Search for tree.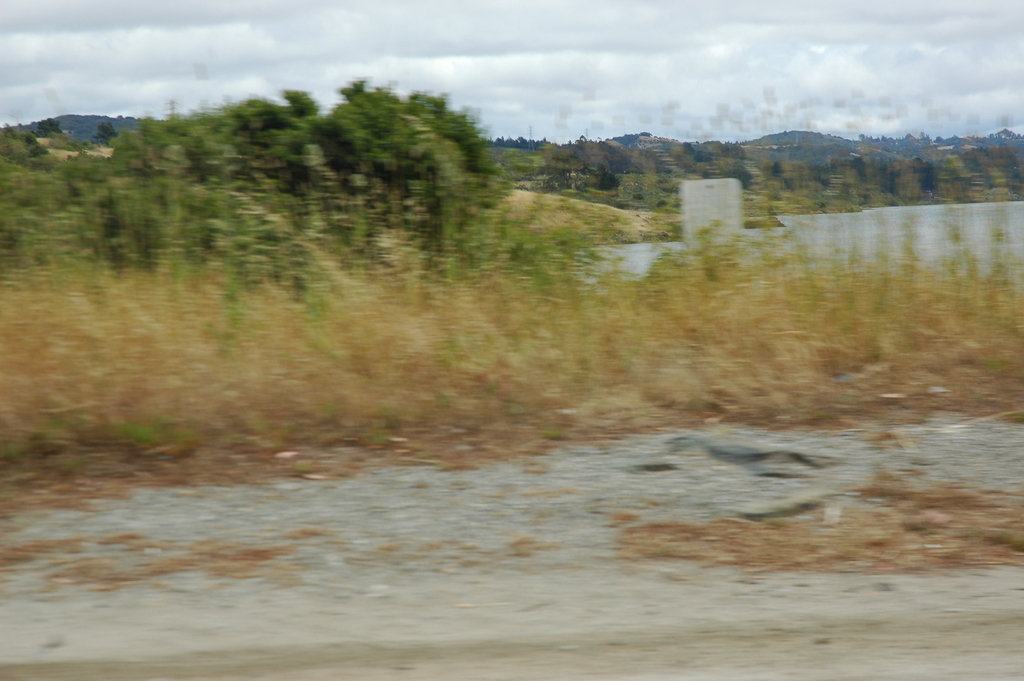
Found at box=[326, 69, 516, 259].
